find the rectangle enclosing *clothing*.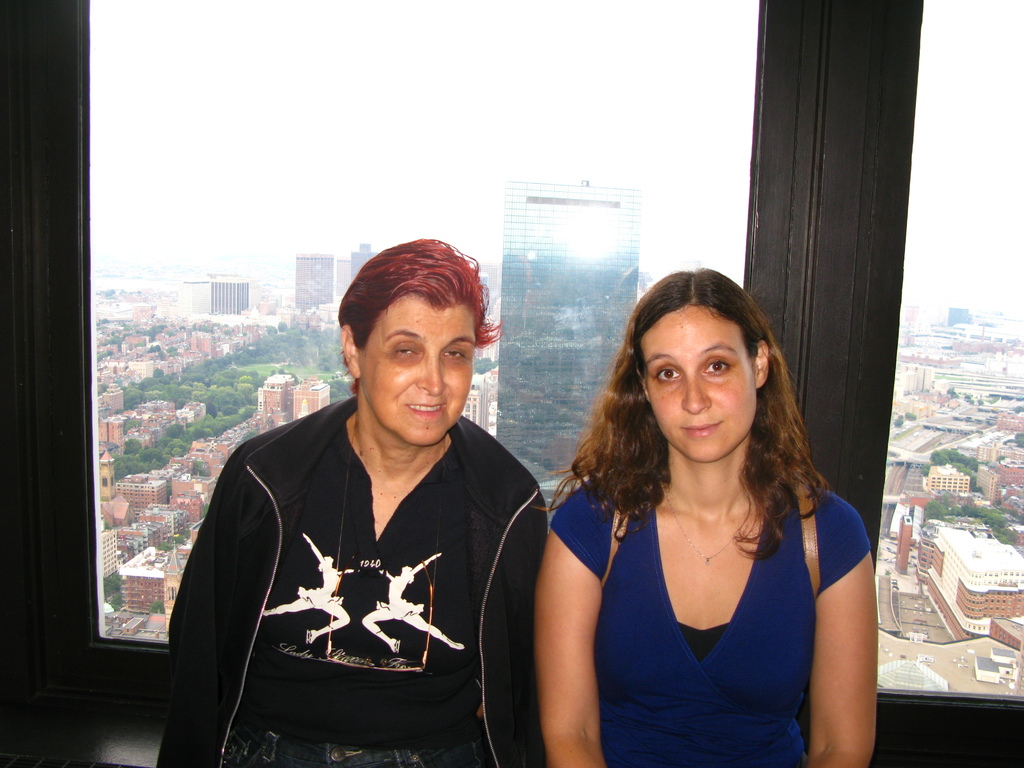
detection(543, 453, 877, 767).
